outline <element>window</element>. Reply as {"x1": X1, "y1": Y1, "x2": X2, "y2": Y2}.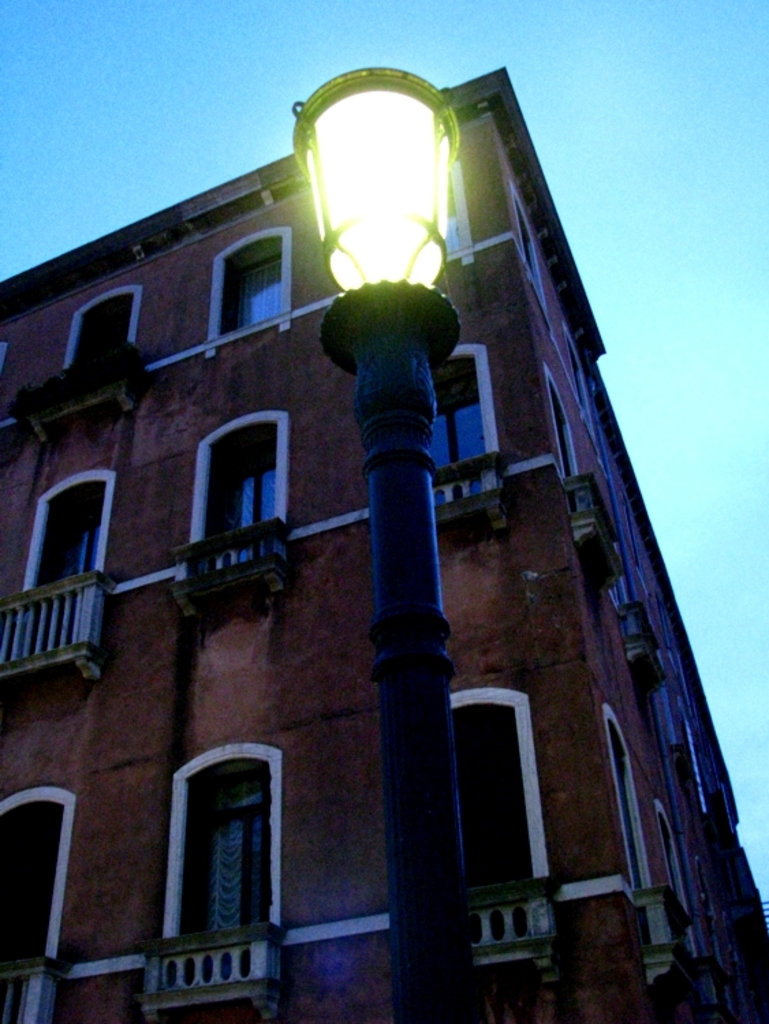
{"x1": 10, "y1": 280, "x2": 153, "y2": 449}.
